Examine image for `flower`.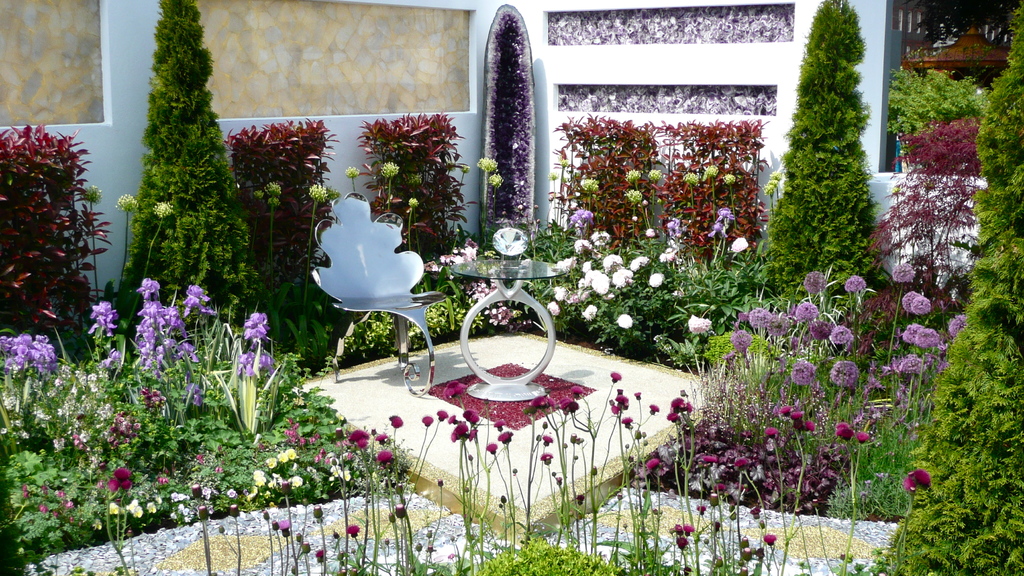
Examination result: [859,433,868,445].
